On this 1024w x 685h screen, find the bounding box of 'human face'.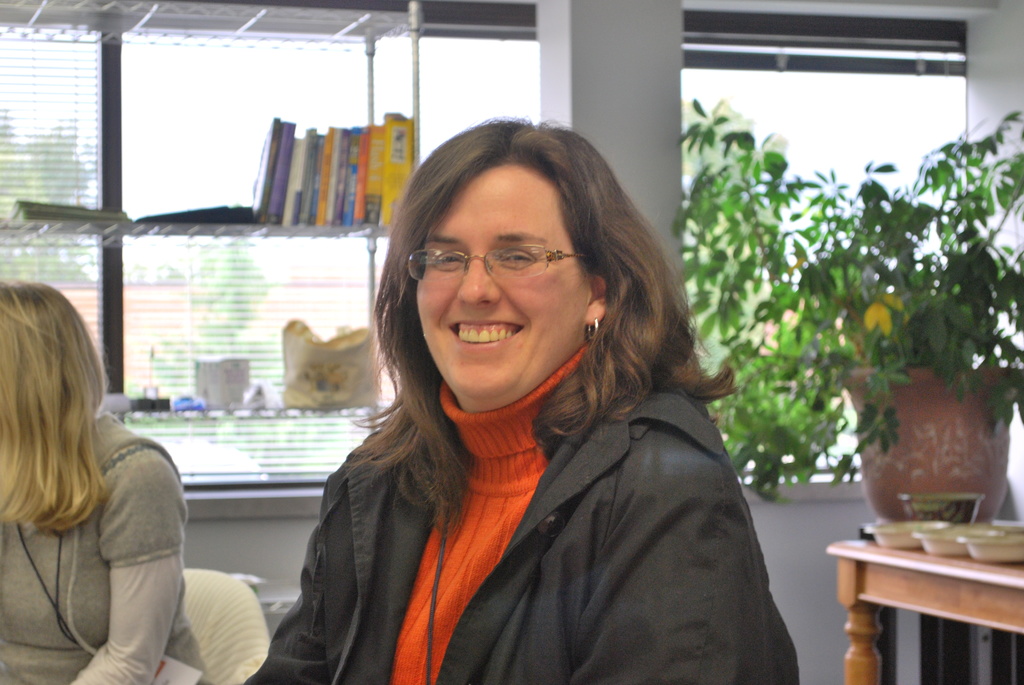
Bounding box: 421/159/586/400.
